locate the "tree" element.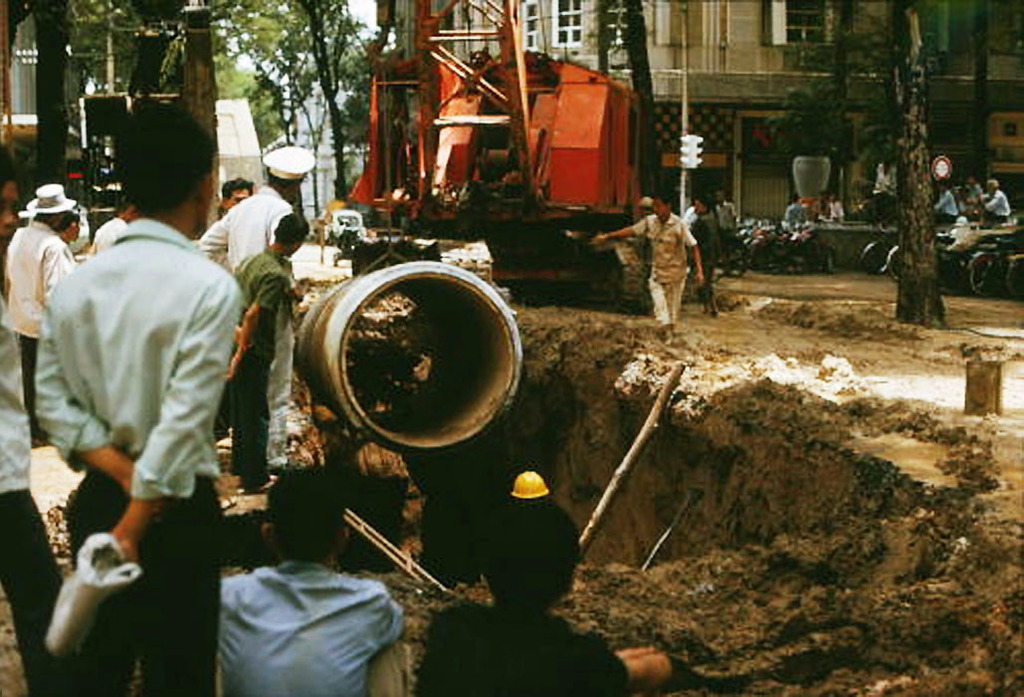
Element bbox: 771 15 871 194.
